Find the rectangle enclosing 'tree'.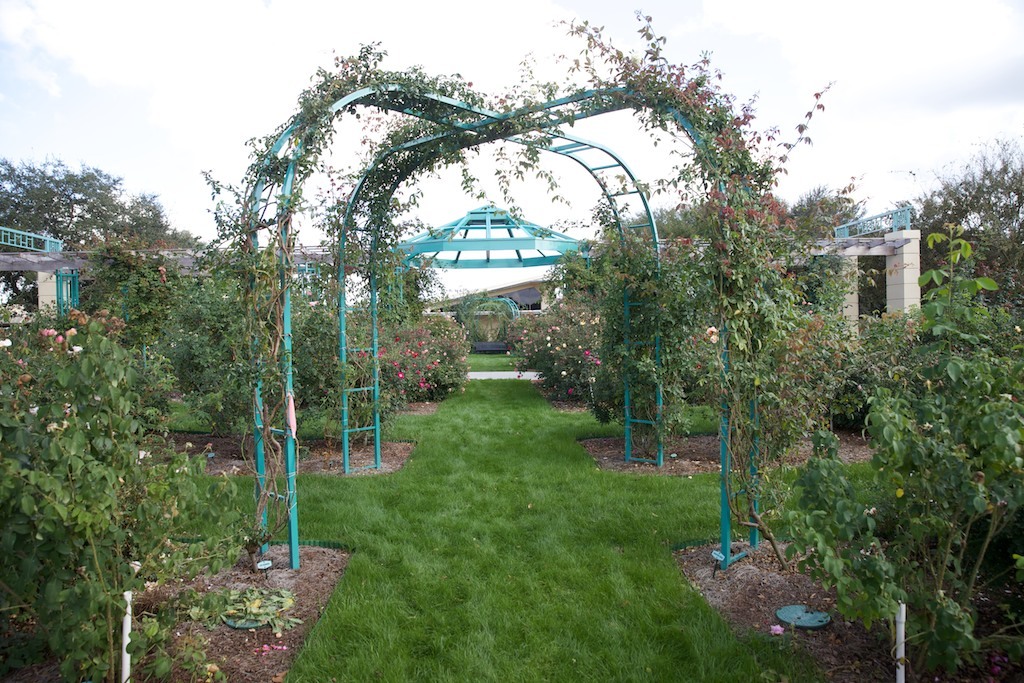
box=[0, 295, 264, 682].
